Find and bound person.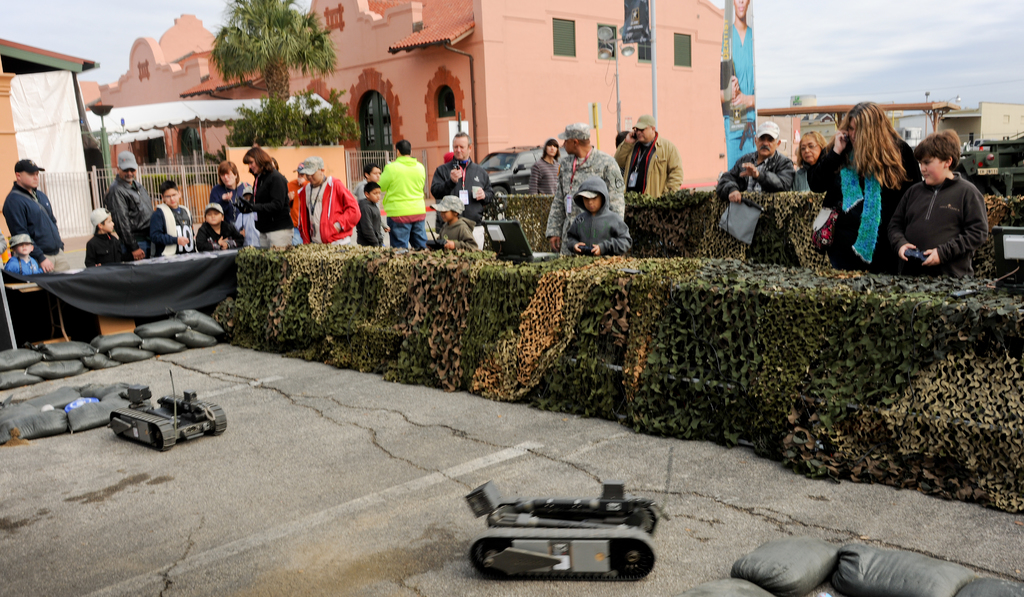
Bound: x1=348 y1=162 x2=381 y2=201.
